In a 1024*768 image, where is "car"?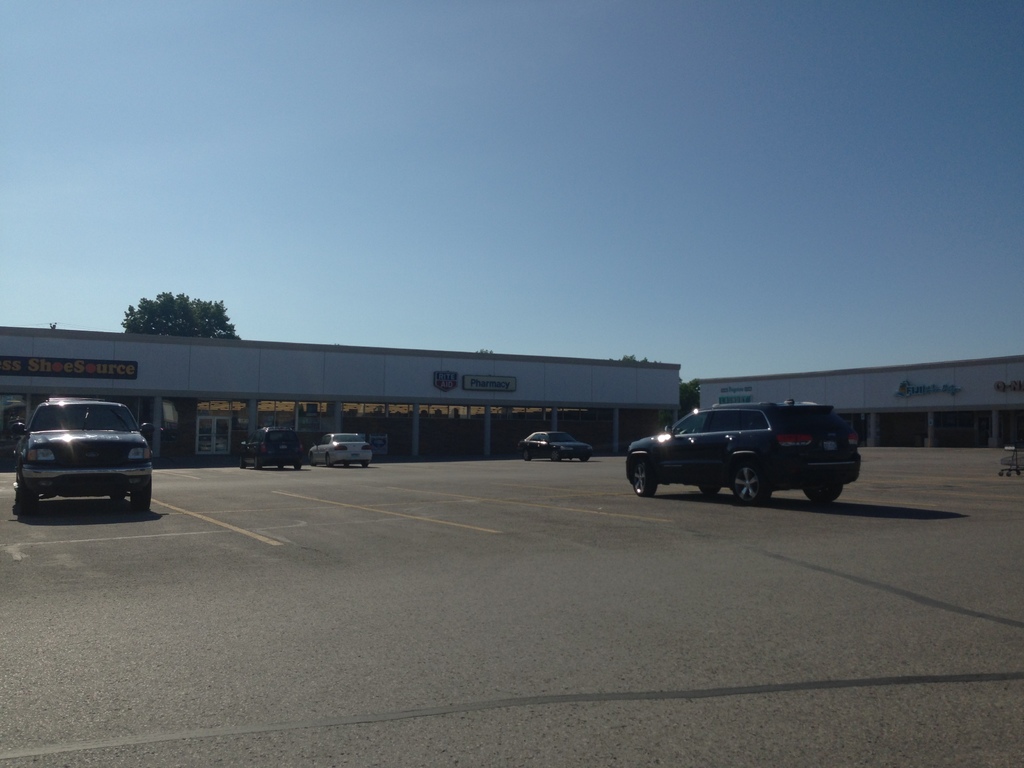
pyautogui.locateOnScreen(626, 403, 861, 502).
